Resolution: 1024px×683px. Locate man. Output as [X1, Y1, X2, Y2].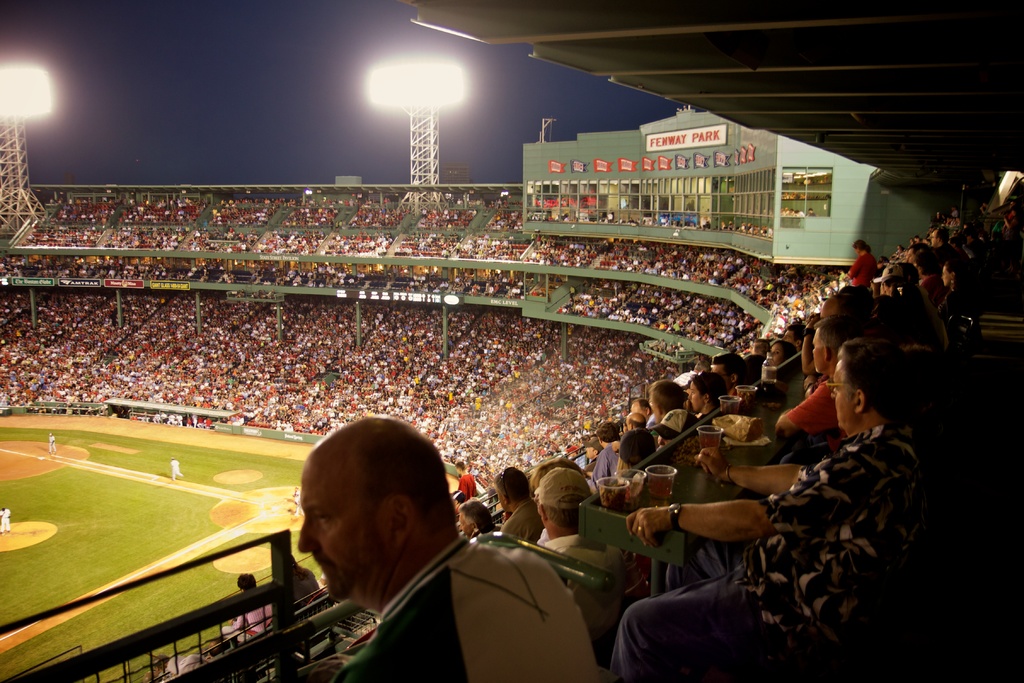
[244, 436, 589, 682].
